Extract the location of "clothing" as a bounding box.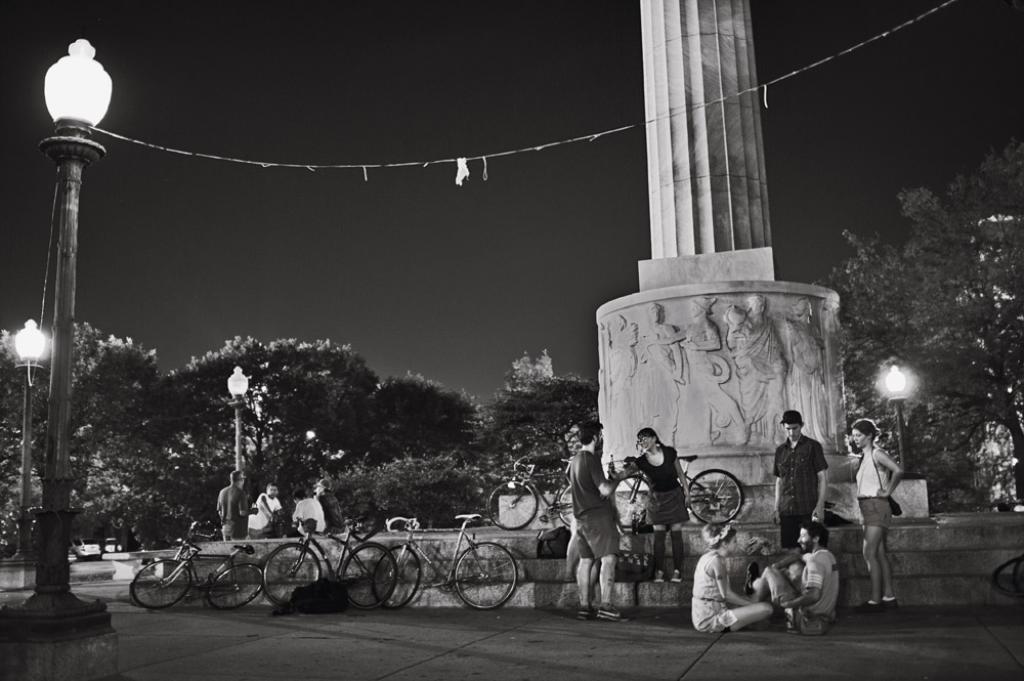
849, 444, 902, 533.
